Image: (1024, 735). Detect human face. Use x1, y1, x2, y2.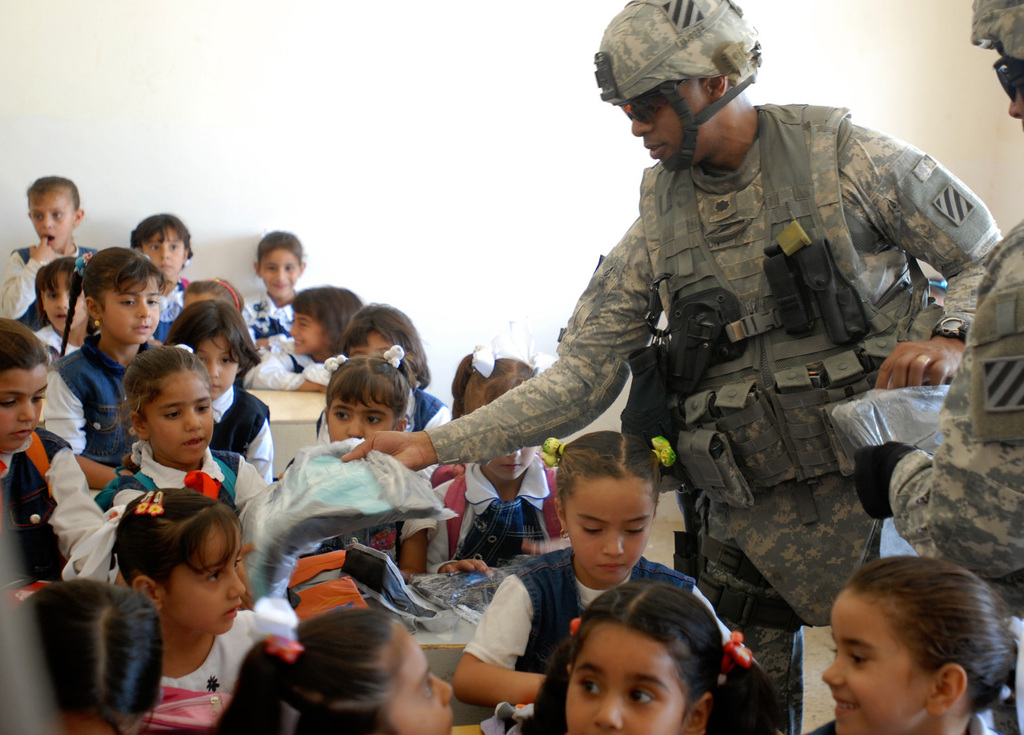
388, 635, 454, 734.
